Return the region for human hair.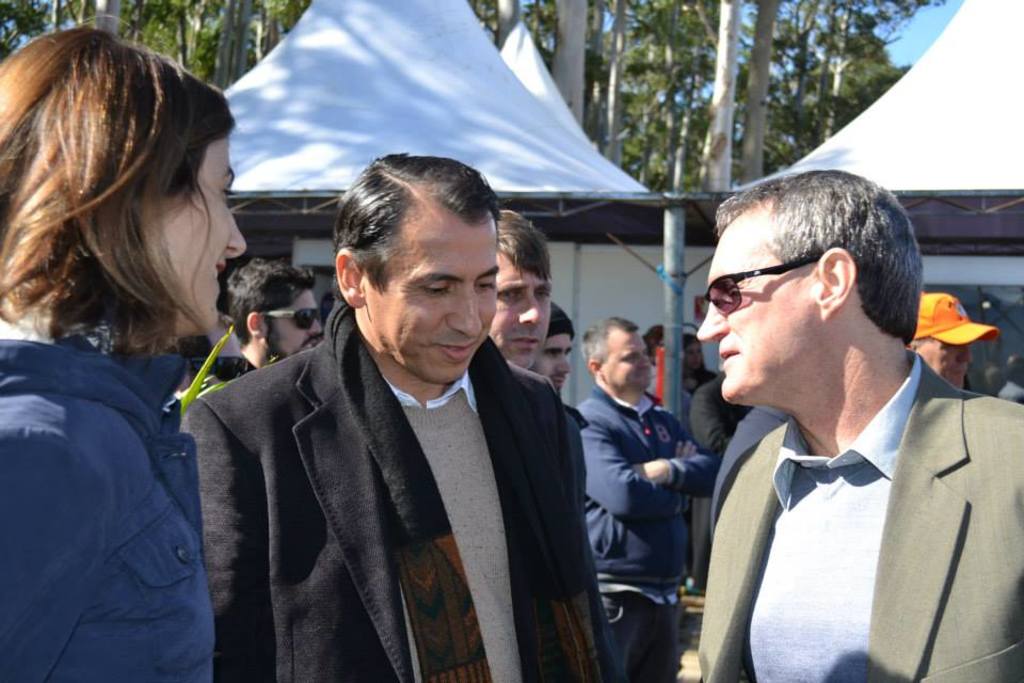
[683,332,707,365].
